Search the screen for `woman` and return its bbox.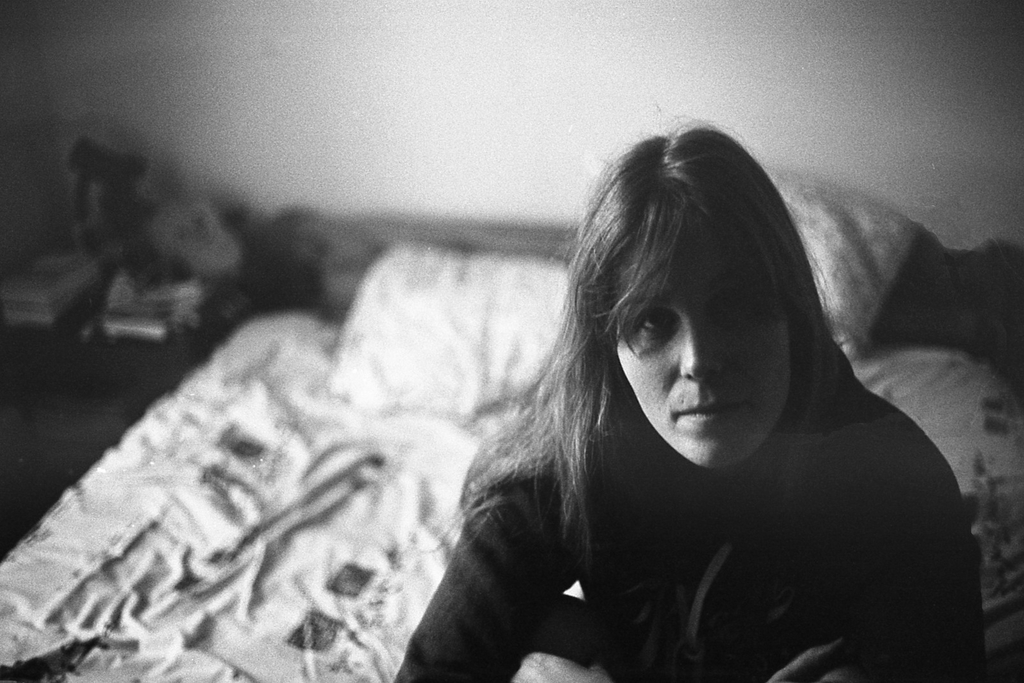
Found: region(301, 76, 984, 682).
